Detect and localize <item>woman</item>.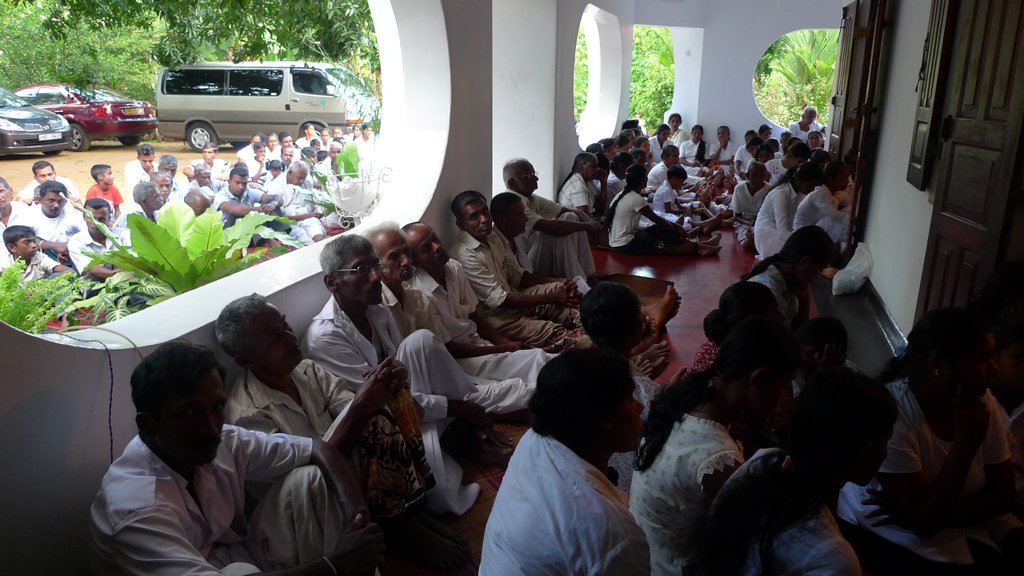
Localized at <region>853, 277, 1017, 565</region>.
